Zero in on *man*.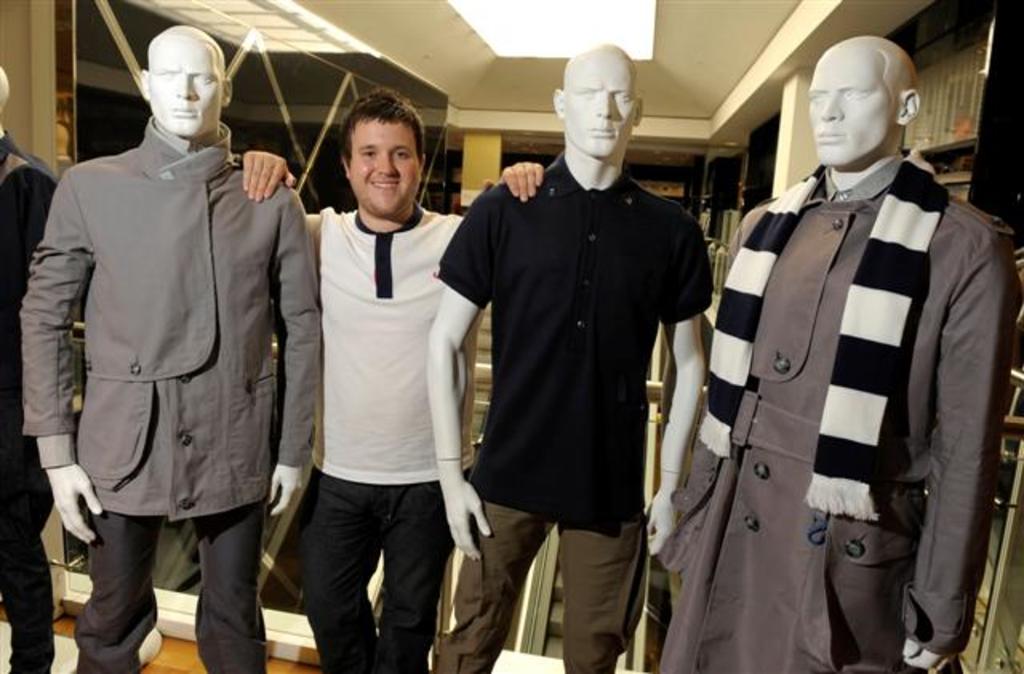
Zeroed in: region(427, 45, 715, 672).
